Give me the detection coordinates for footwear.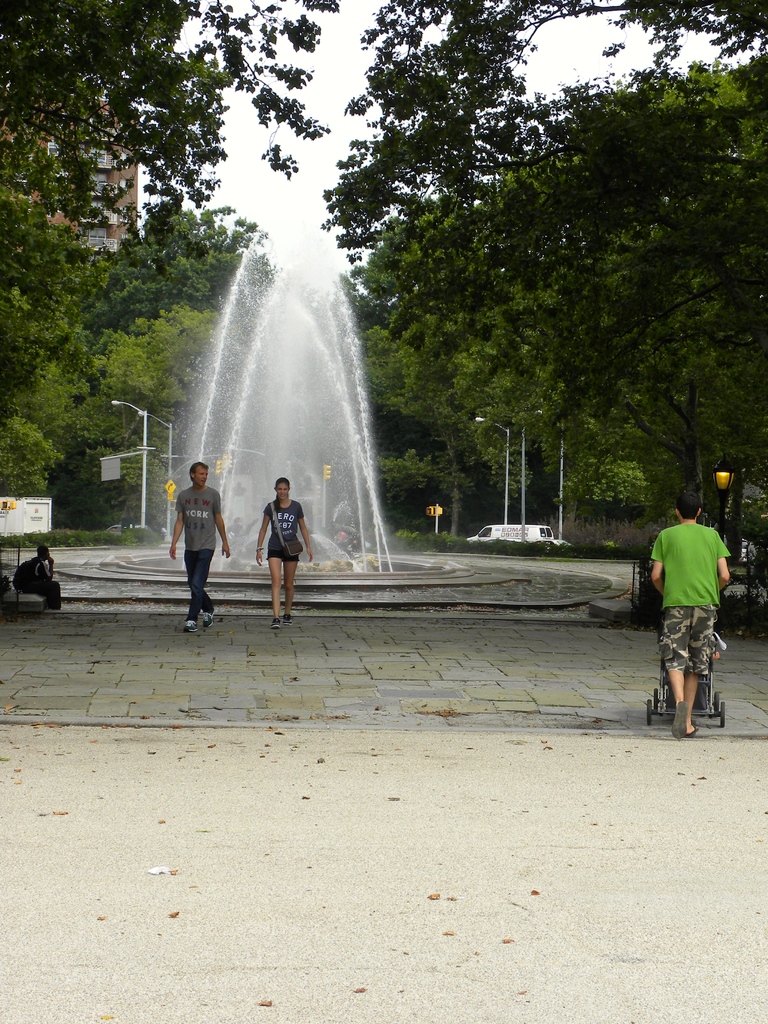
[280, 612, 294, 628].
